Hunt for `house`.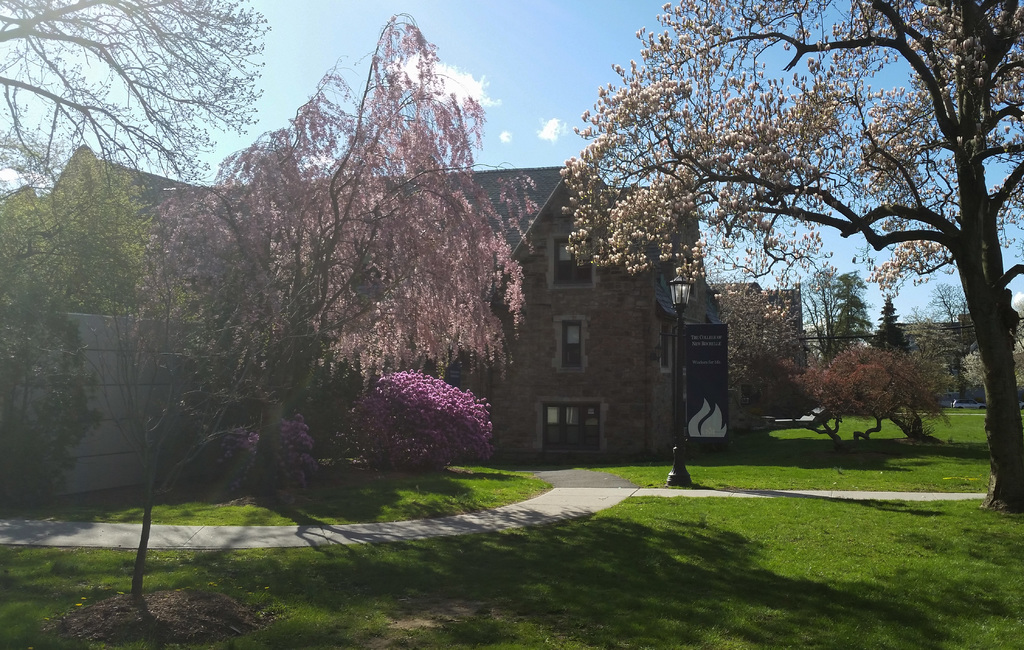
Hunted down at l=363, t=169, r=721, b=455.
